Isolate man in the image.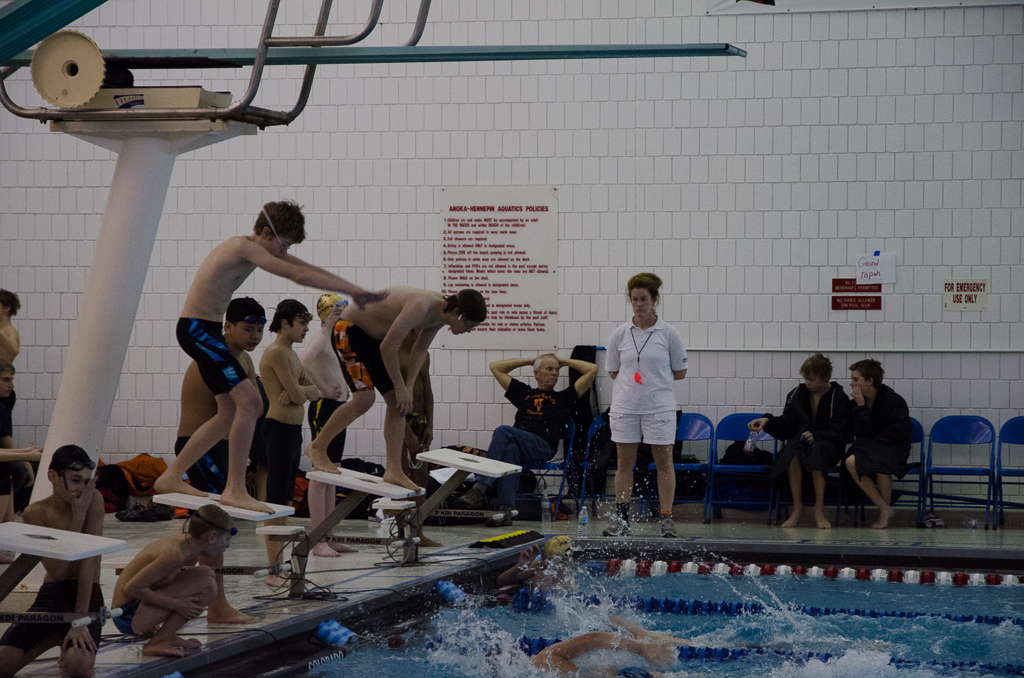
Isolated region: left=466, top=355, right=599, bottom=505.
